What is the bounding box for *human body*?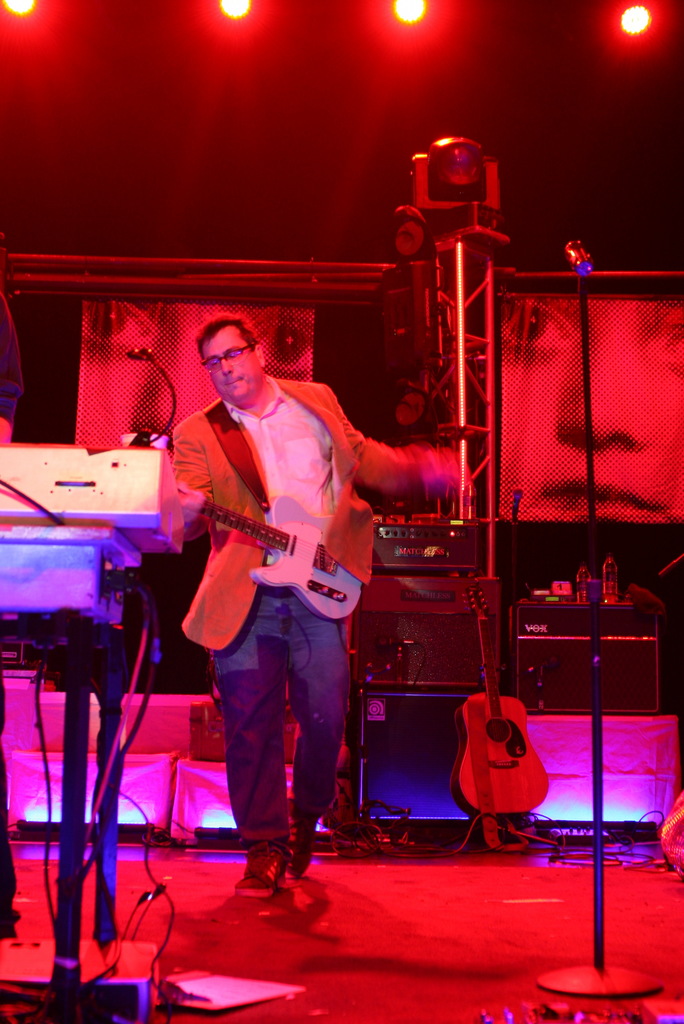
box=[174, 305, 475, 898].
